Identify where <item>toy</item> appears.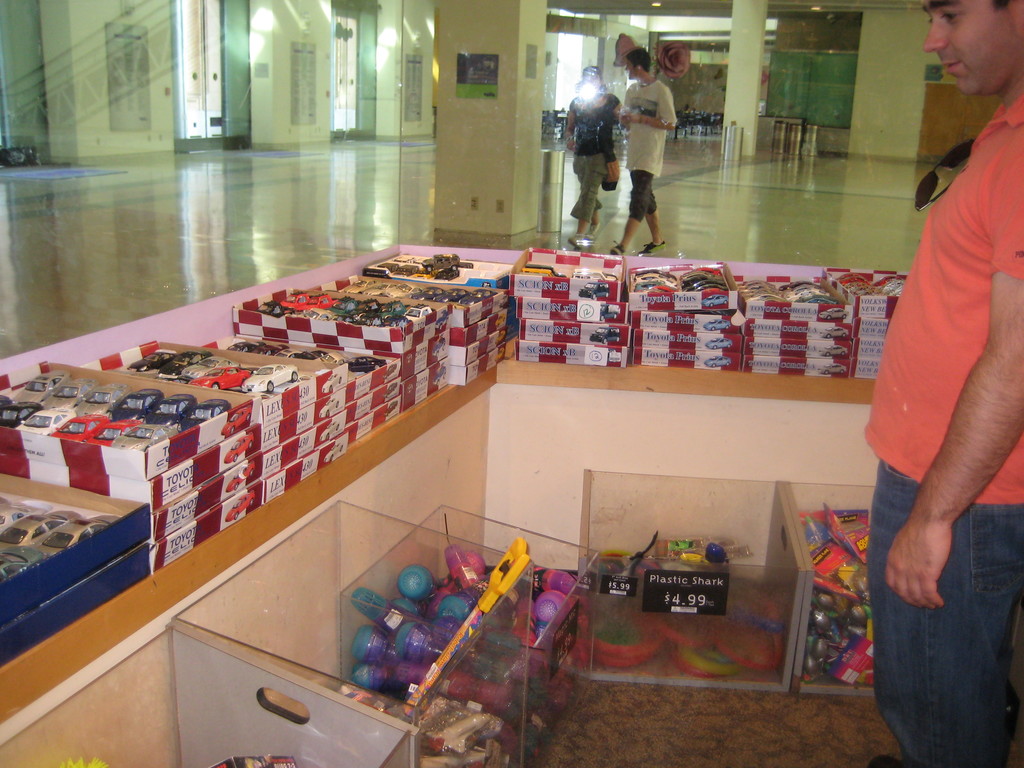
Appears at [x1=573, y1=267, x2=618, y2=276].
